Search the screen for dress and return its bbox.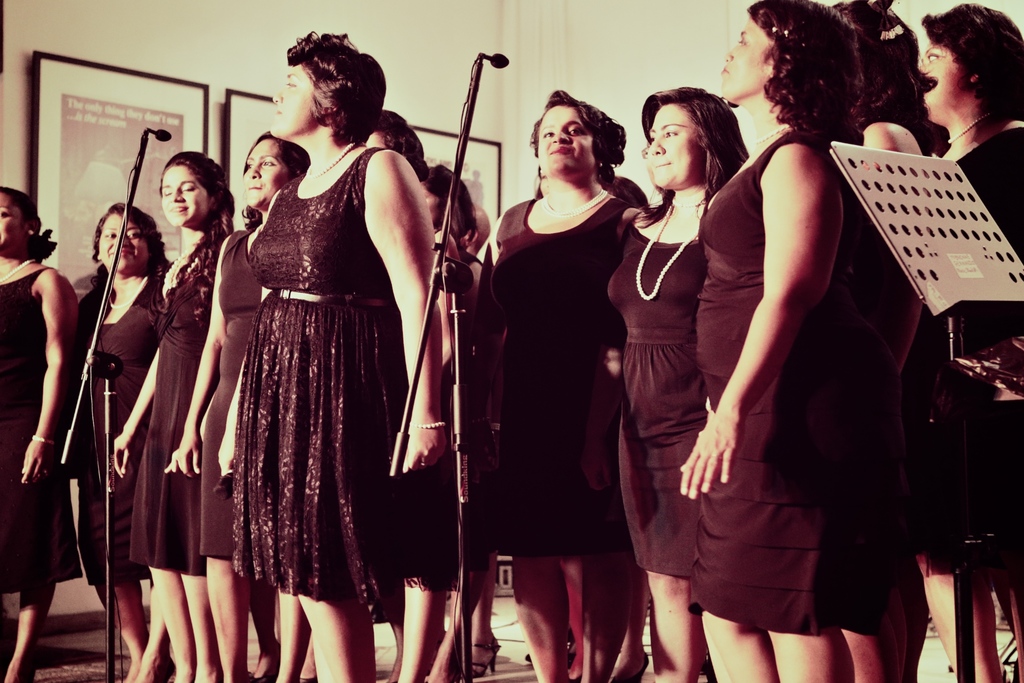
Found: 683,120,915,638.
